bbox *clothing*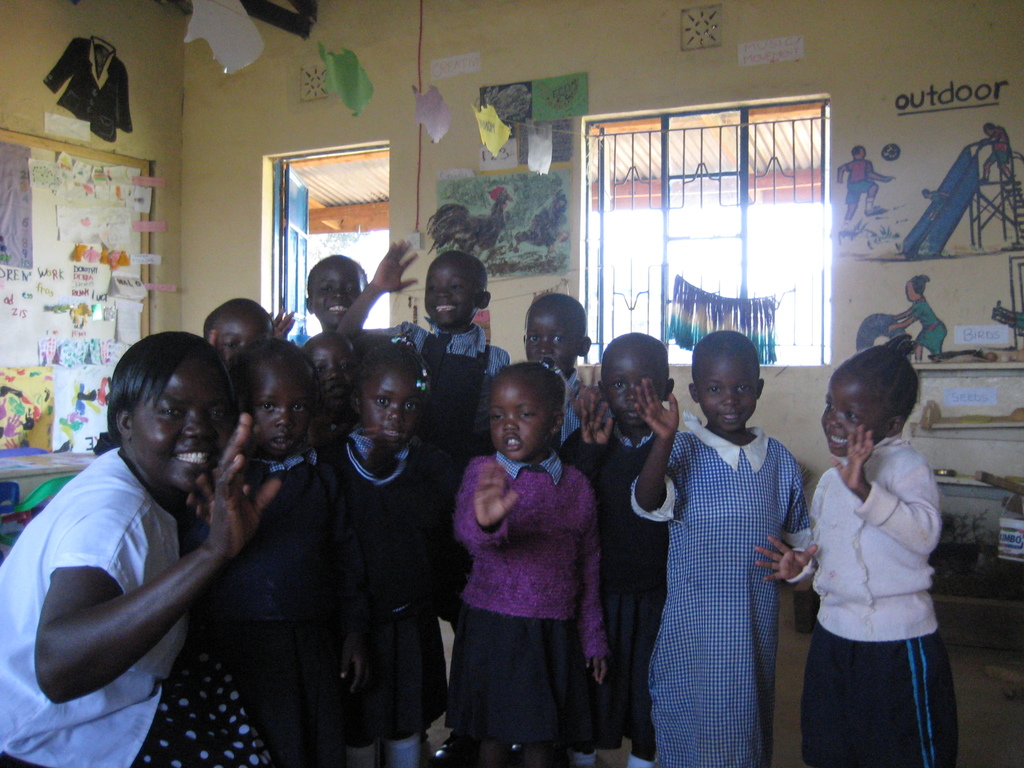
{"x1": 631, "y1": 426, "x2": 815, "y2": 767}
